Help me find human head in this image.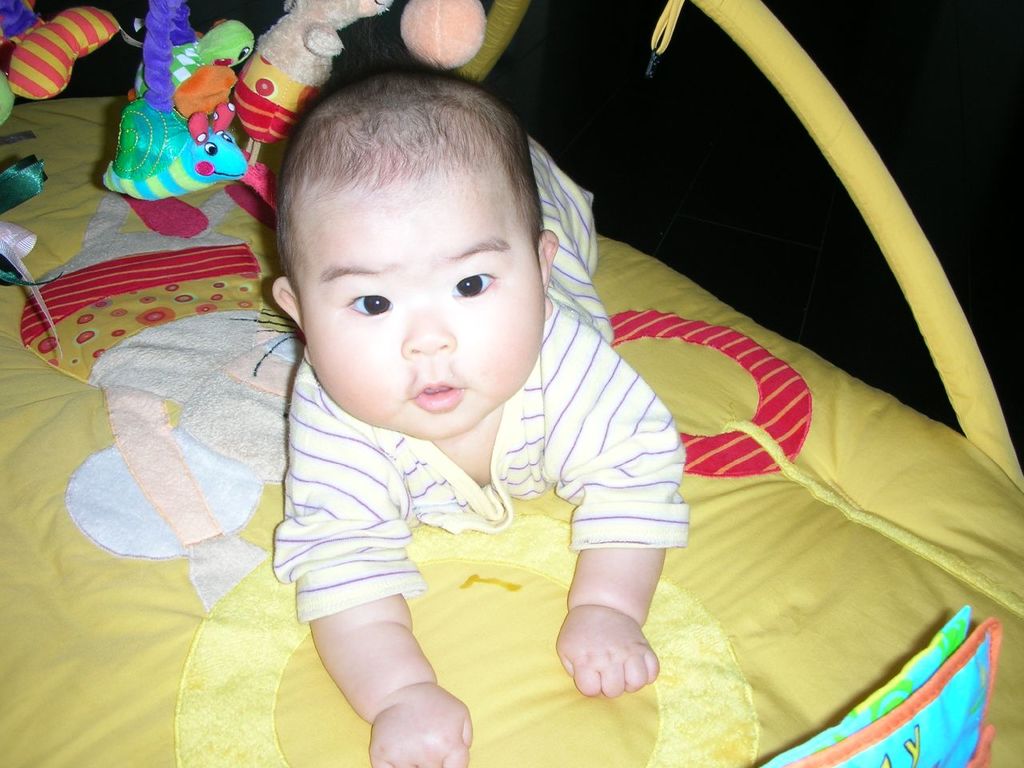
Found it: bbox=(254, 48, 567, 451).
